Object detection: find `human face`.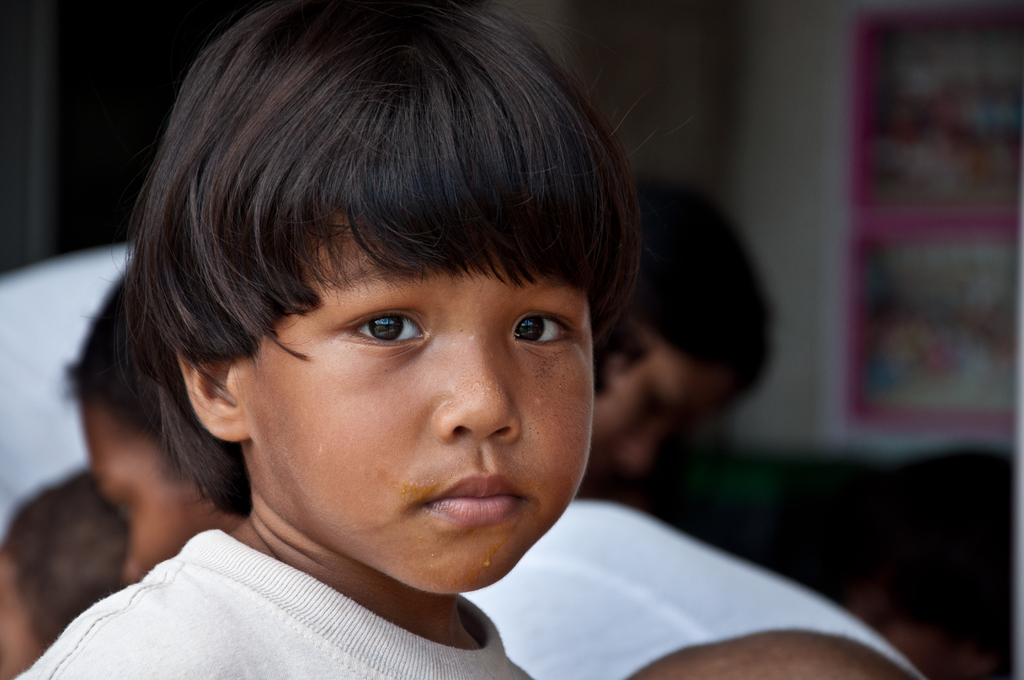
left=584, top=345, right=731, bottom=483.
